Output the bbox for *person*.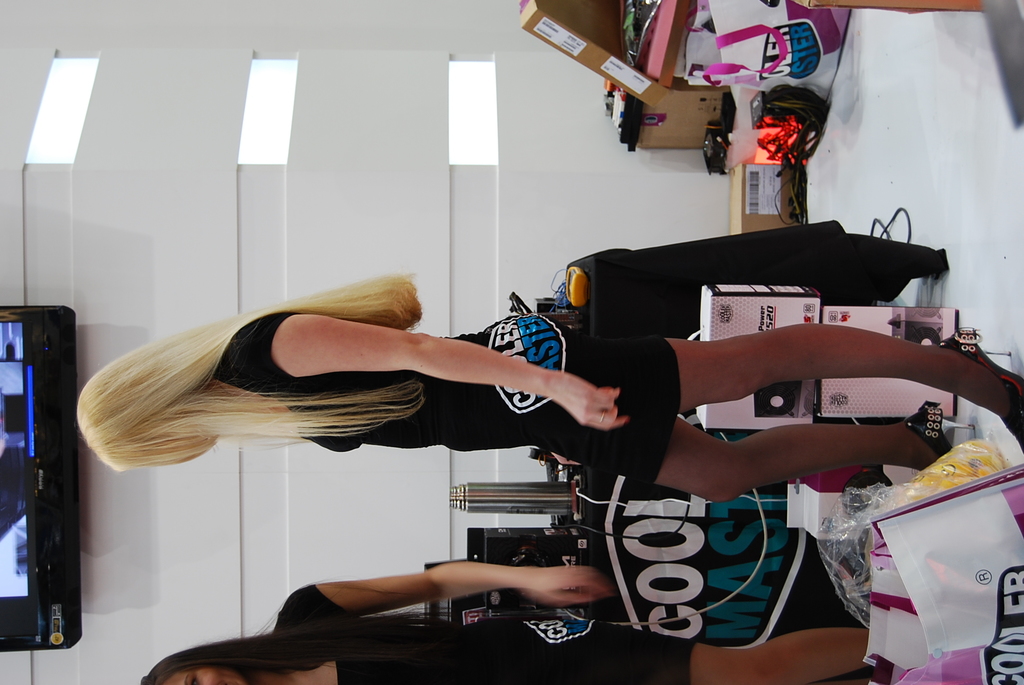
(143,562,885,684).
